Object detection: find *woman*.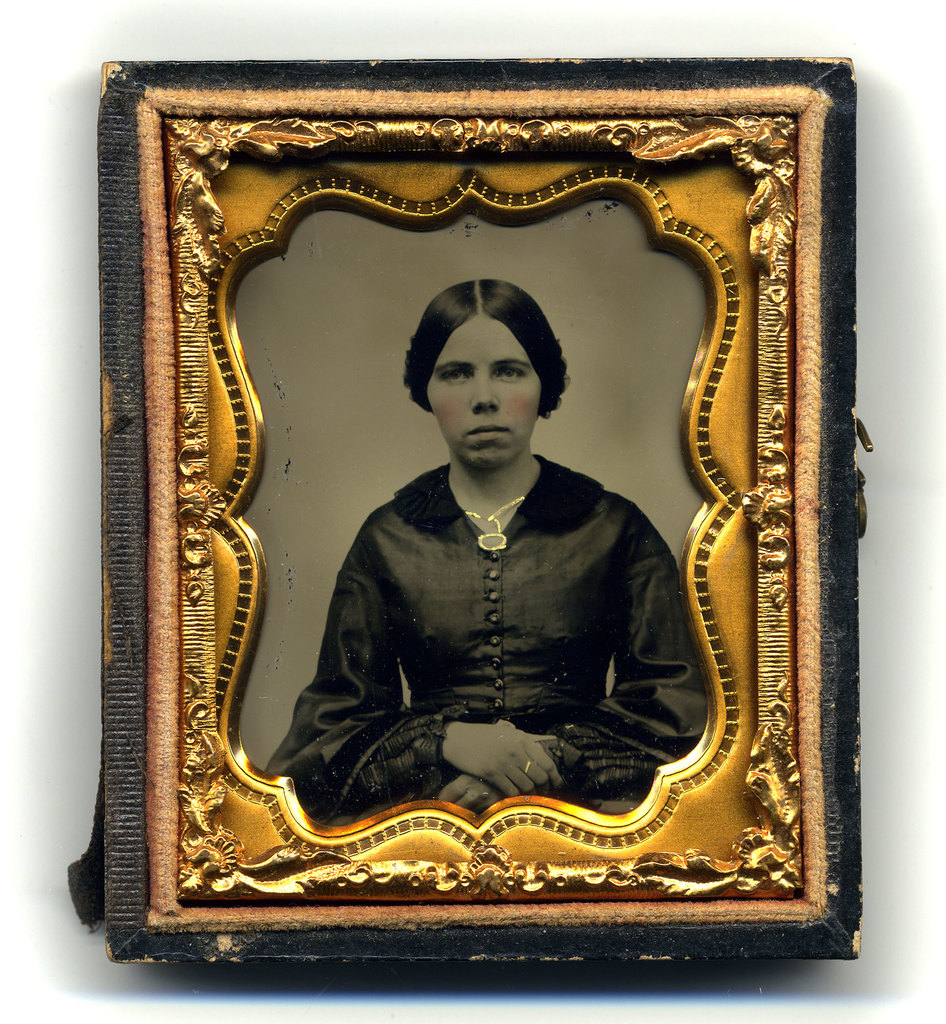
bbox=[257, 195, 763, 882].
